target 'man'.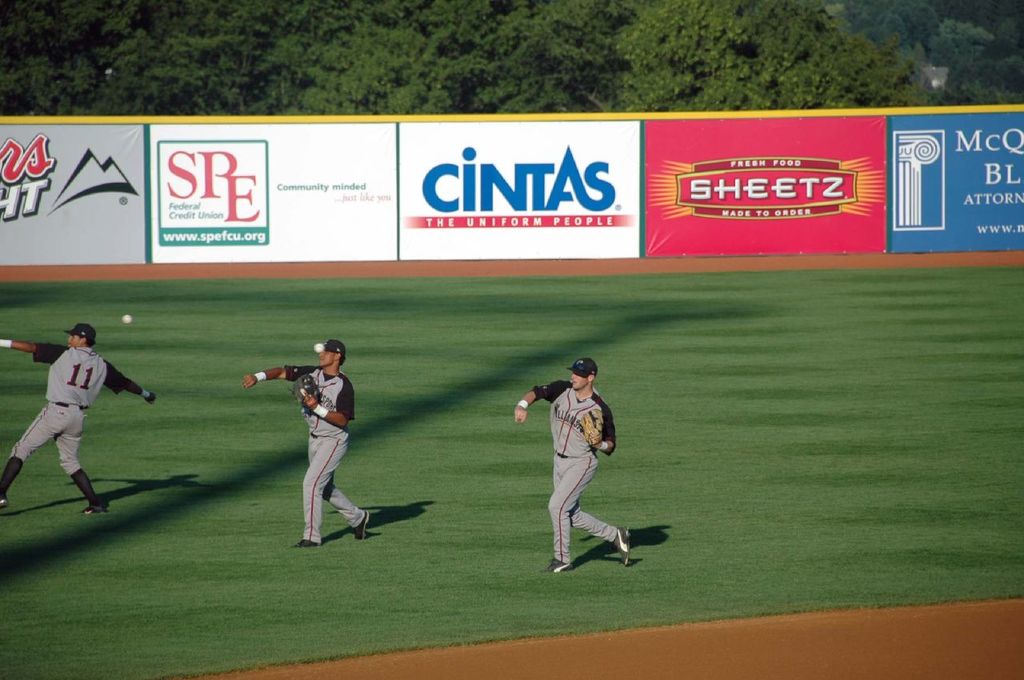
Target region: box(243, 342, 370, 547).
